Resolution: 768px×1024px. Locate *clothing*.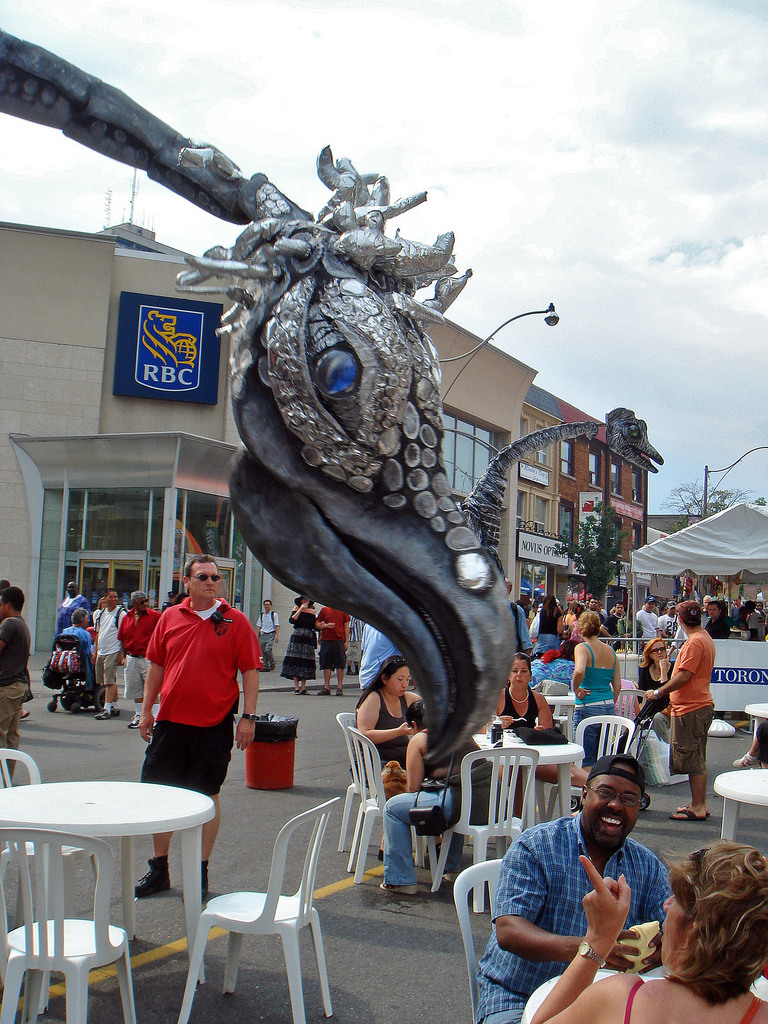
BBox(314, 607, 346, 670).
